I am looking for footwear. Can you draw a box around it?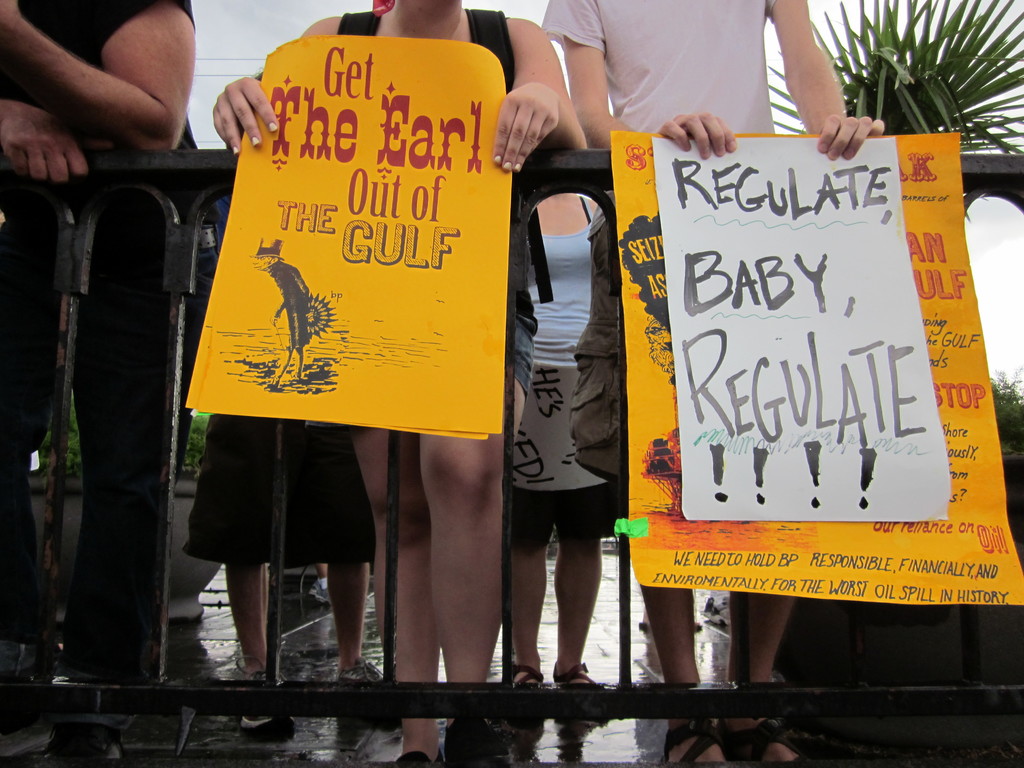
Sure, the bounding box is (662, 717, 730, 767).
